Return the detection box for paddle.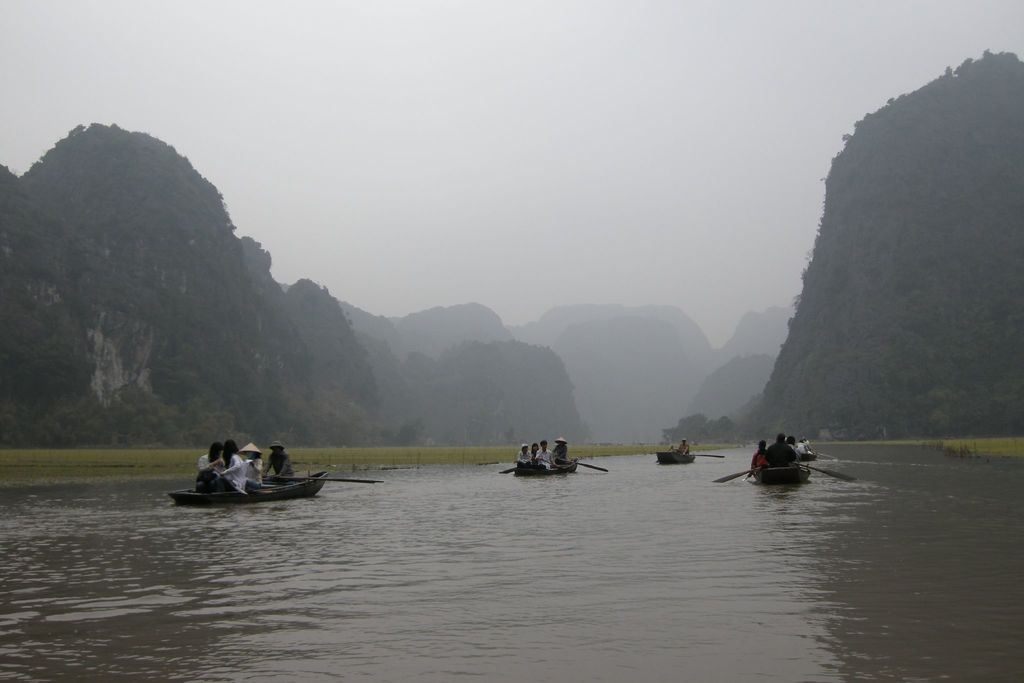
719 468 763 481.
